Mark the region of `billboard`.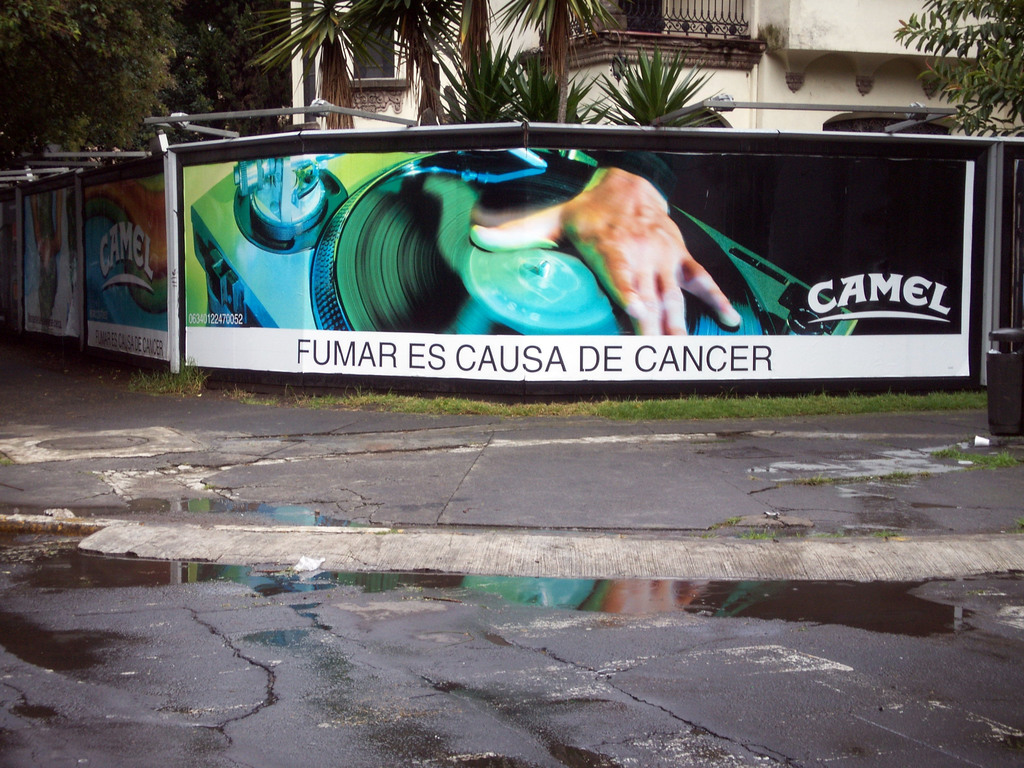
Region: left=18, top=172, right=84, bottom=348.
